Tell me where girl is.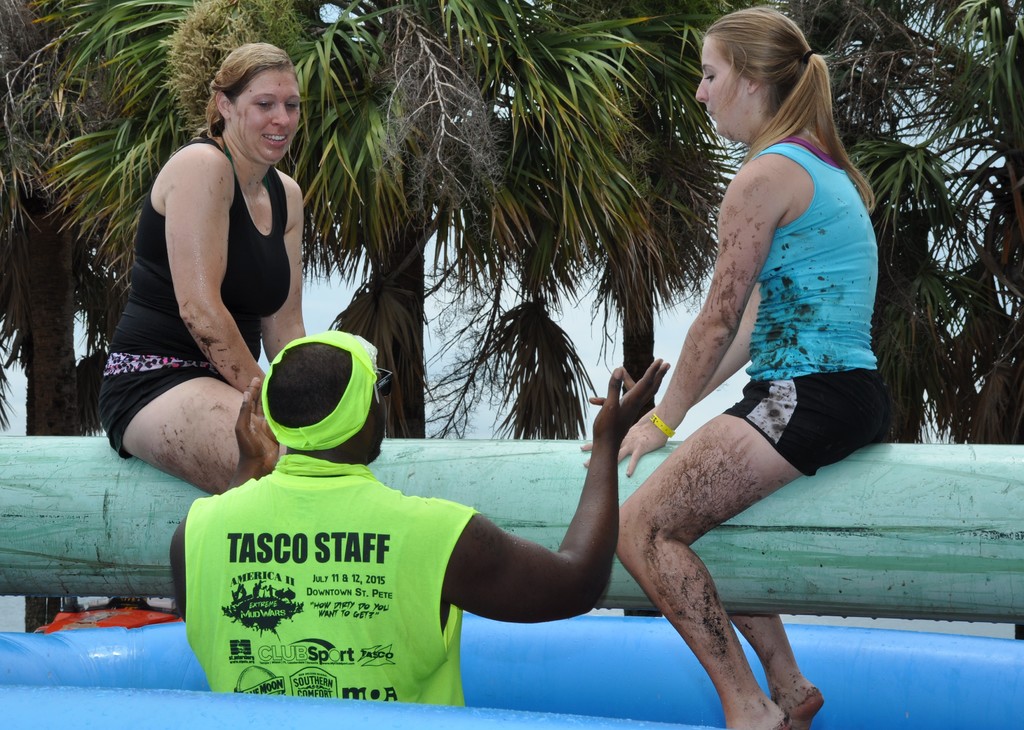
girl is at (612,1,890,729).
